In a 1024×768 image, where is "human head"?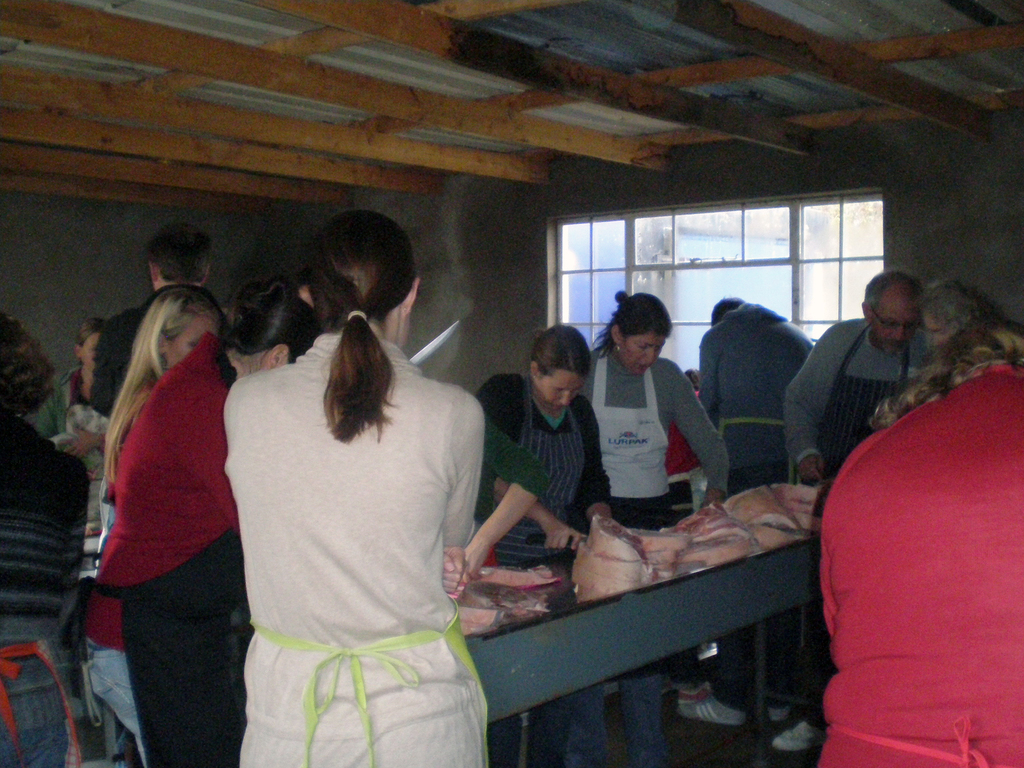
detection(934, 324, 1023, 387).
